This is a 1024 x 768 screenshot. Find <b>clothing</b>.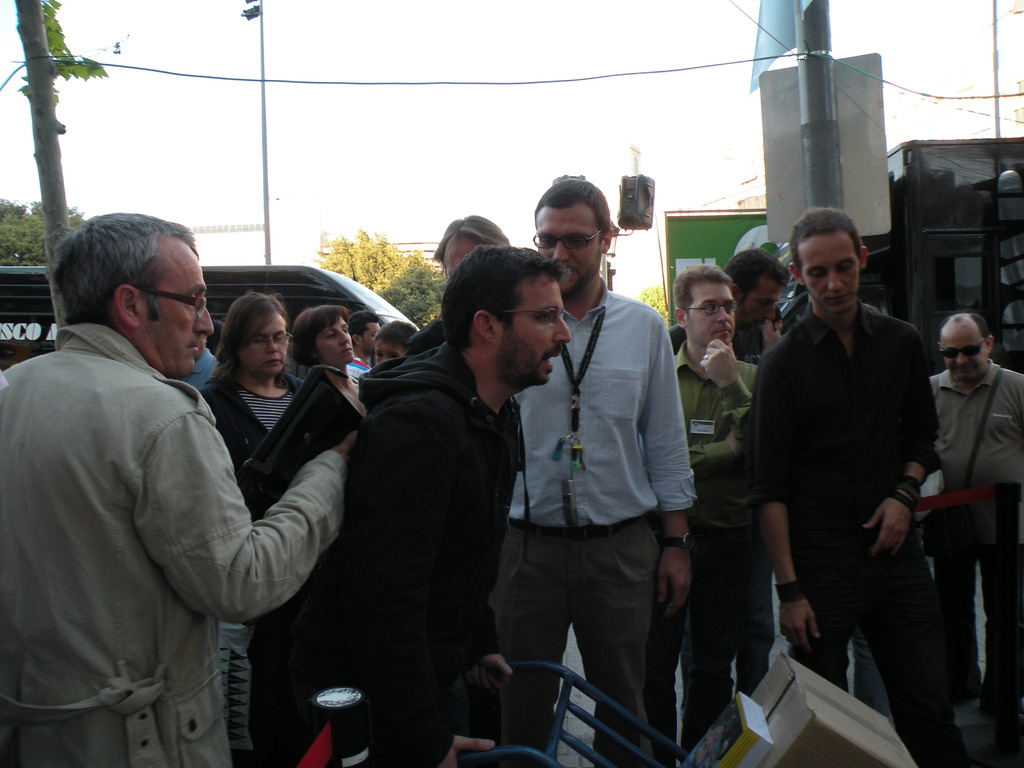
Bounding box: <box>742,294,975,765</box>.
